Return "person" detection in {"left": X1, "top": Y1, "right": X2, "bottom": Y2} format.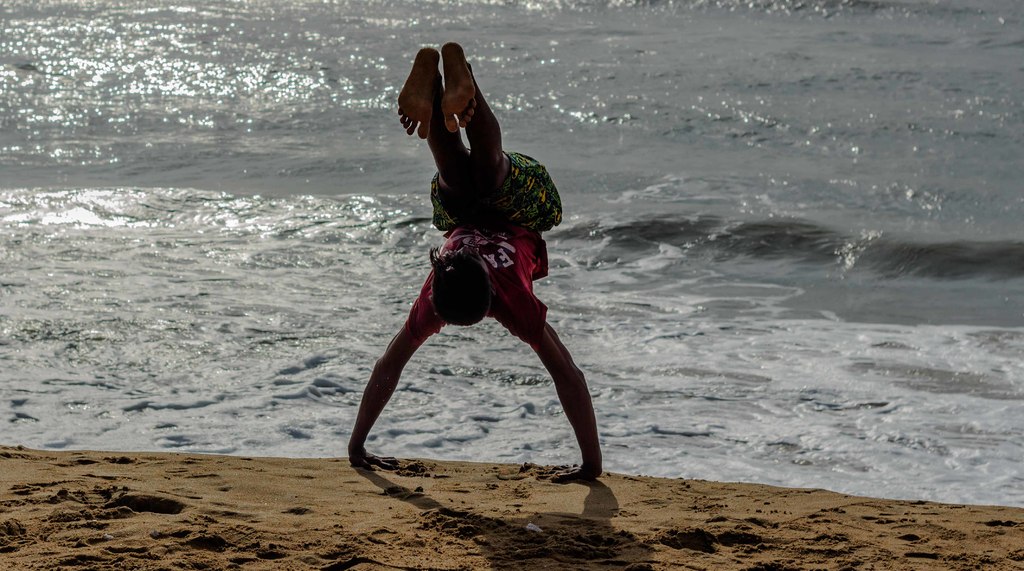
{"left": 344, "top": 42, "right": 598, "bottom": 484}.
